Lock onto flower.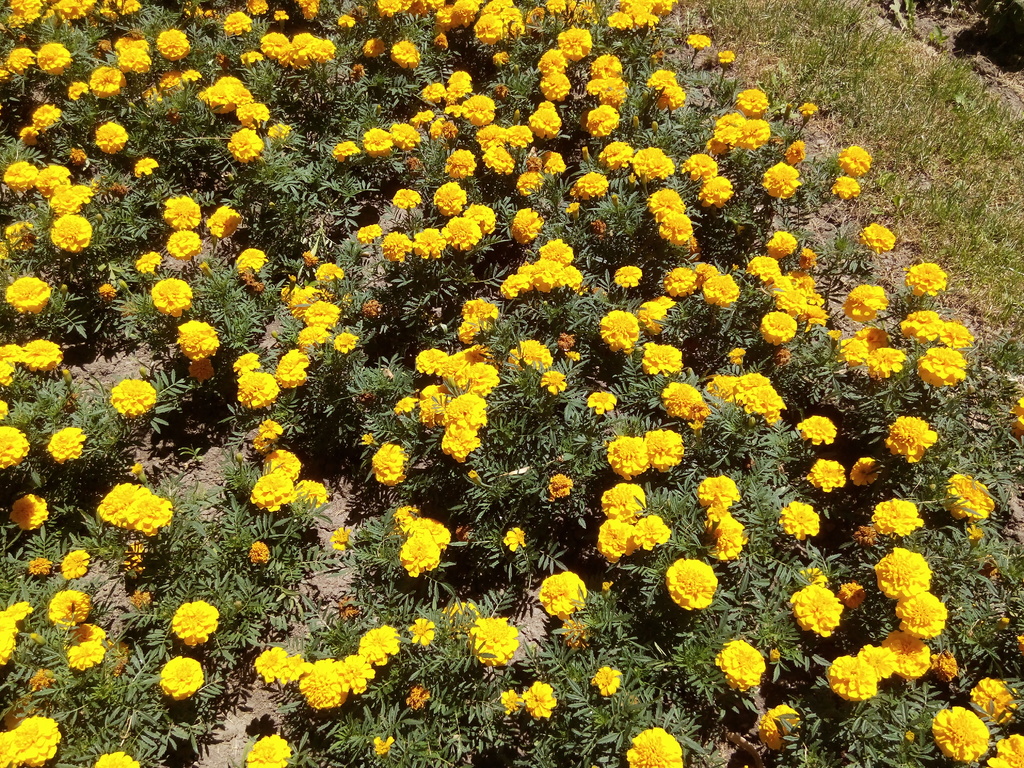
Locked: 504 531 525 559.
